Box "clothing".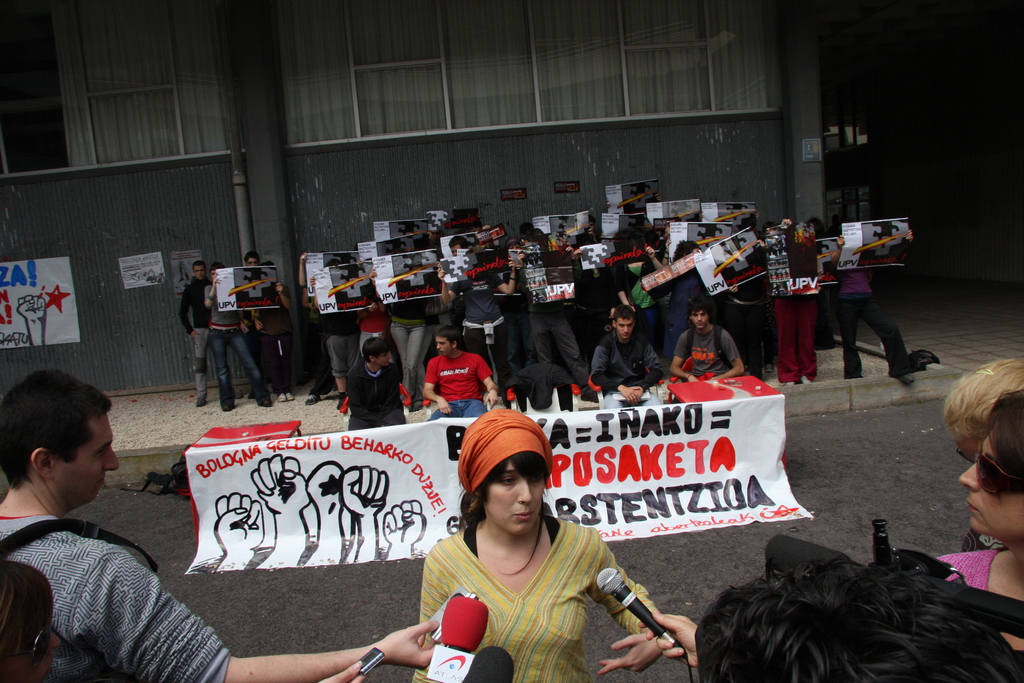
773:295:811:378.
